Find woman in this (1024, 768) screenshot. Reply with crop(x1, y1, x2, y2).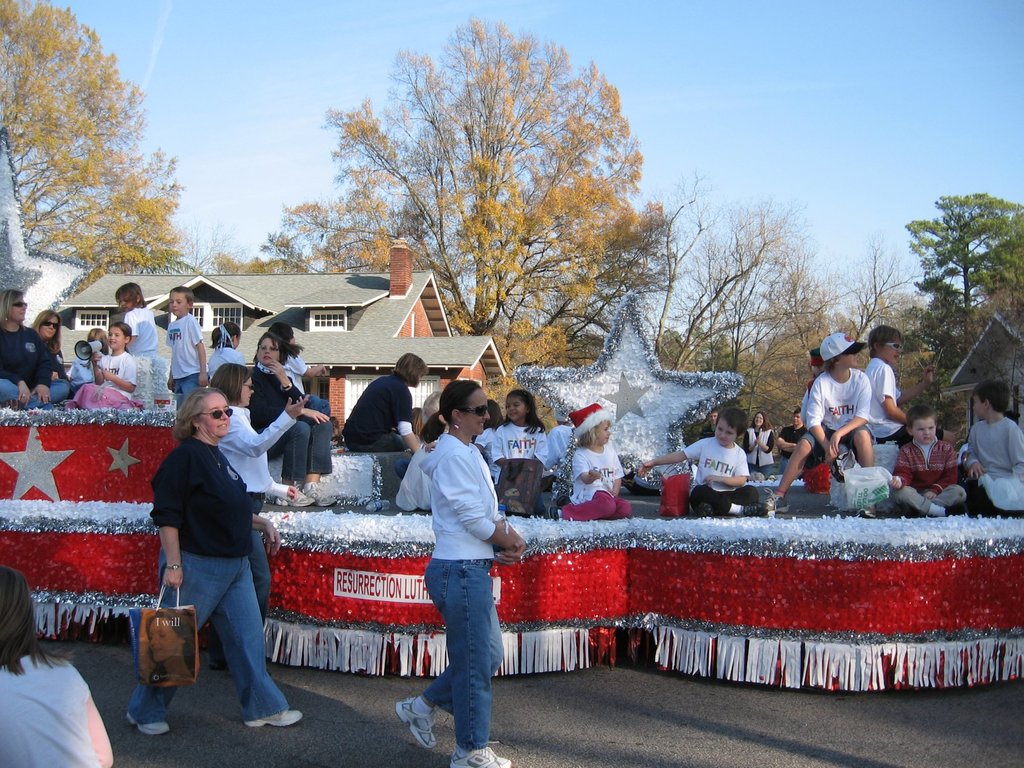
crop(210, 362, 310, 673).
